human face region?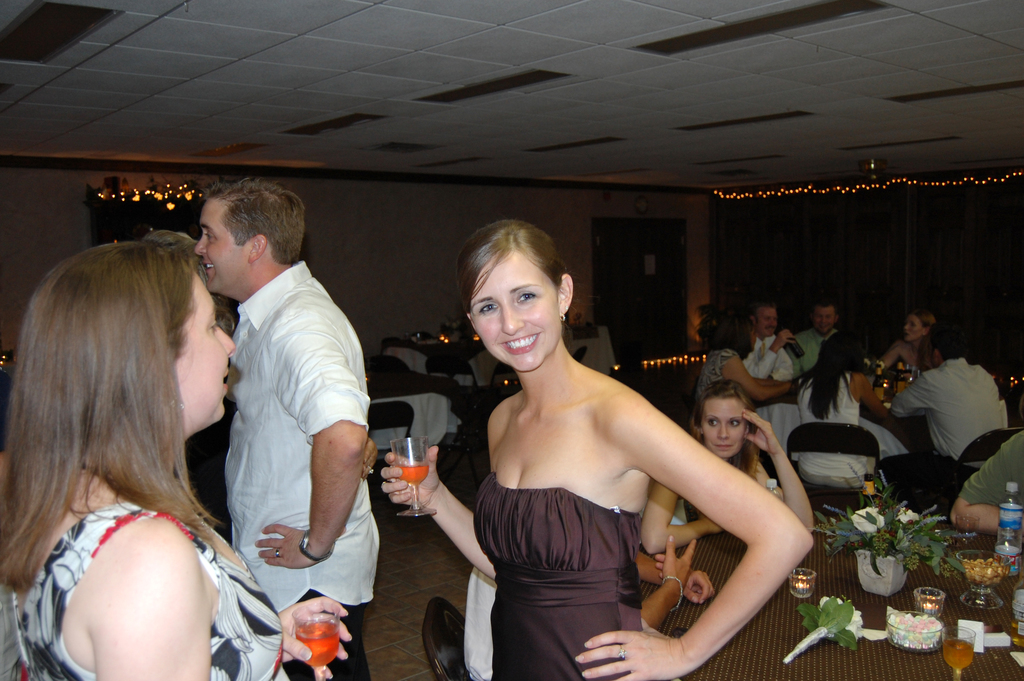
173,275,233,431
